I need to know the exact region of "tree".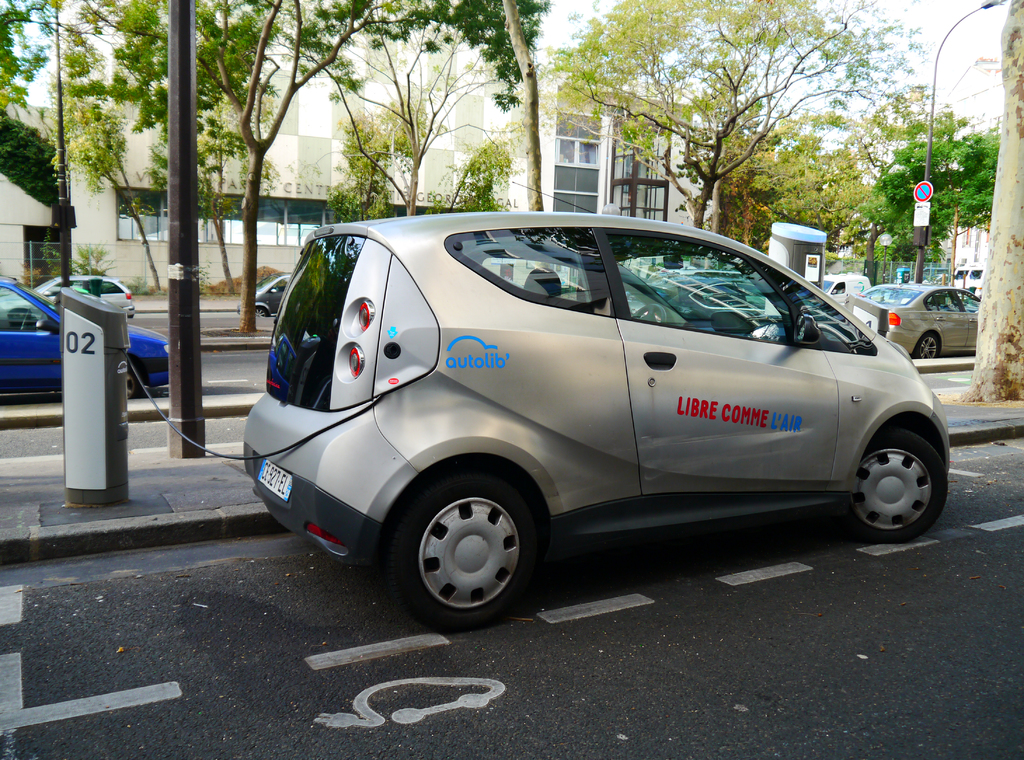
Region: 846:104:1004:296.
